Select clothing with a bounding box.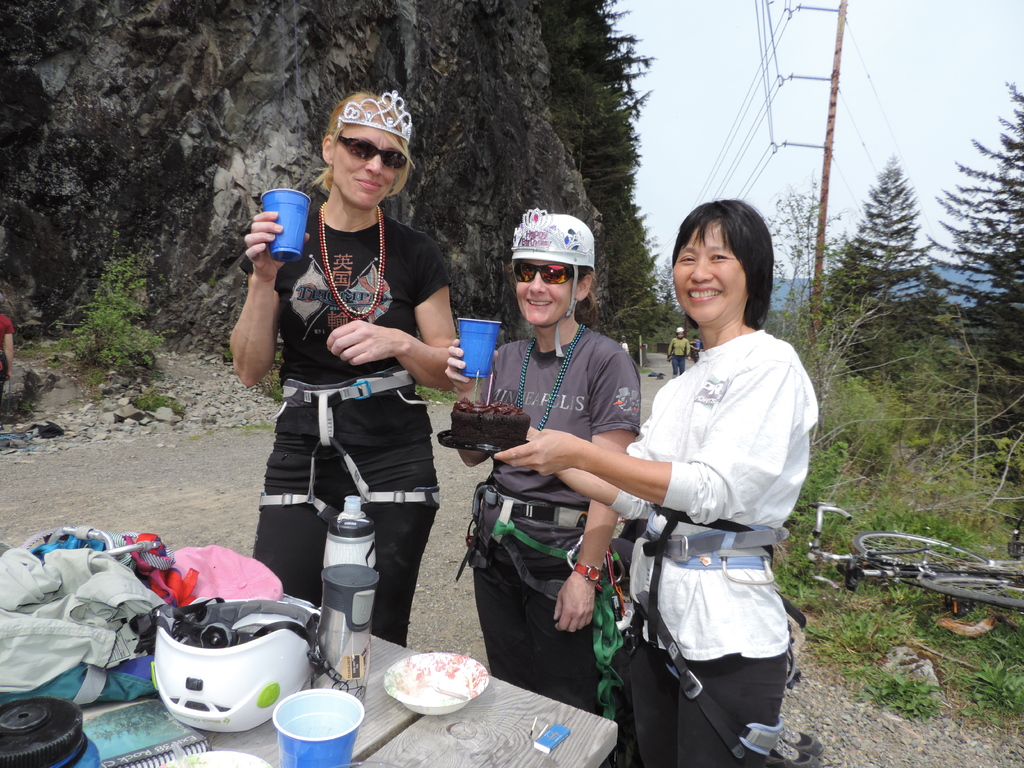
446,312,637,716.
